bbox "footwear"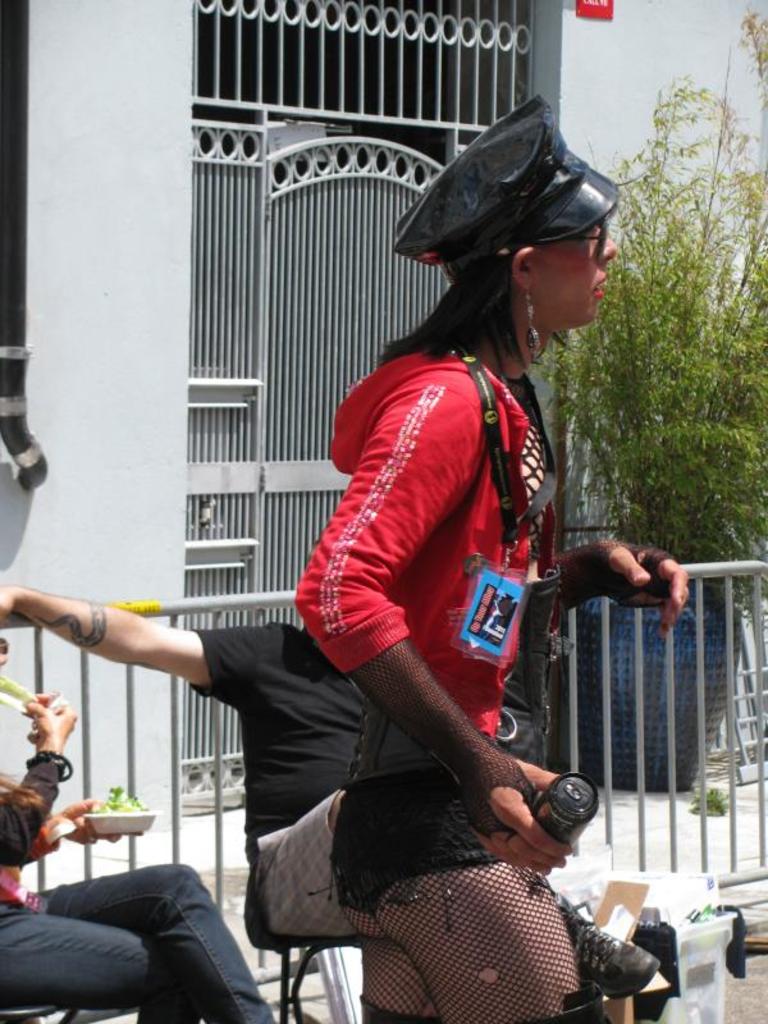
box=[558, 896, 655, 1000]
